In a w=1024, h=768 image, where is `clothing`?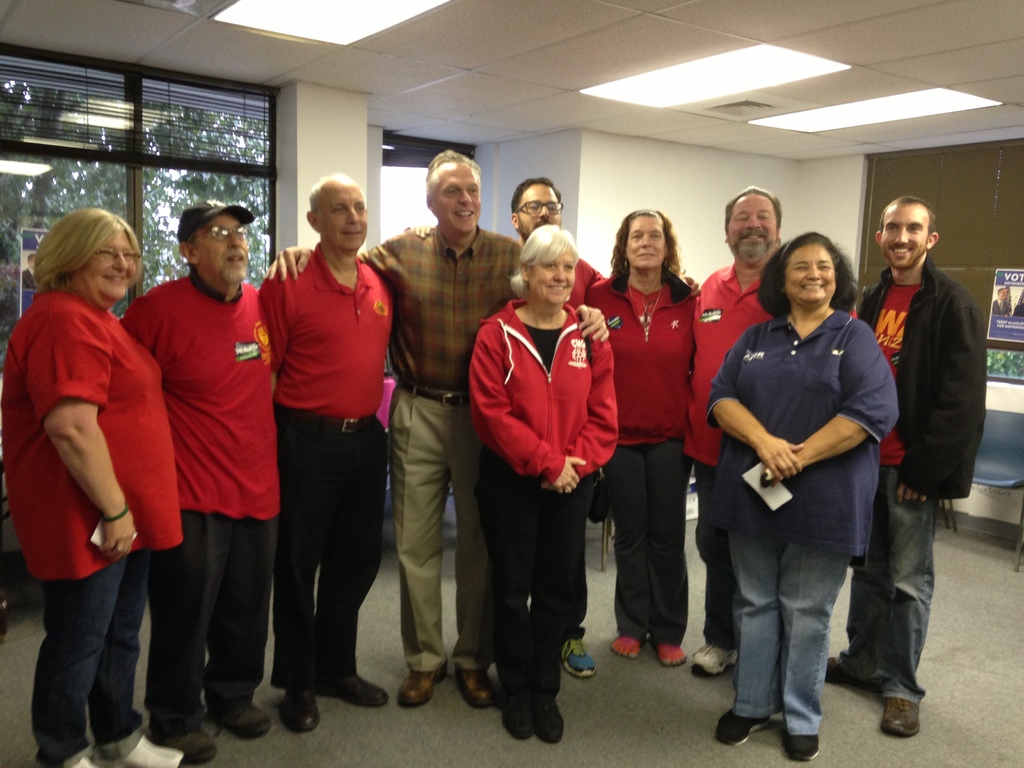
115 268 276 522.
